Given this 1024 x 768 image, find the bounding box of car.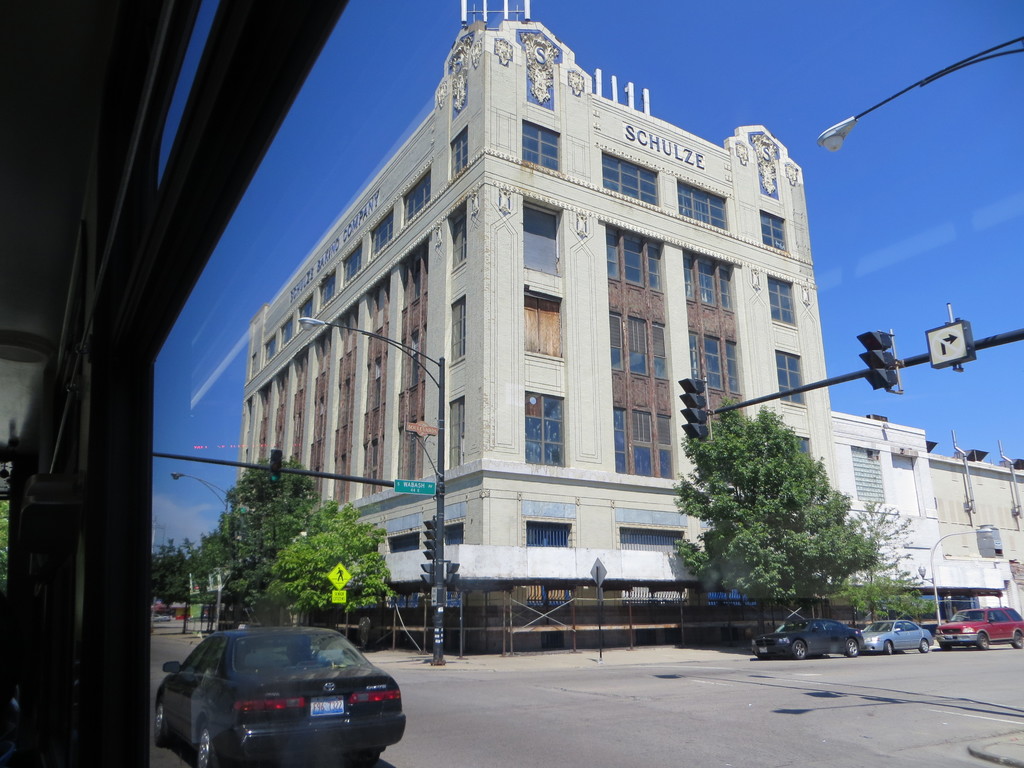
locate(149, 612, 170, 623).
